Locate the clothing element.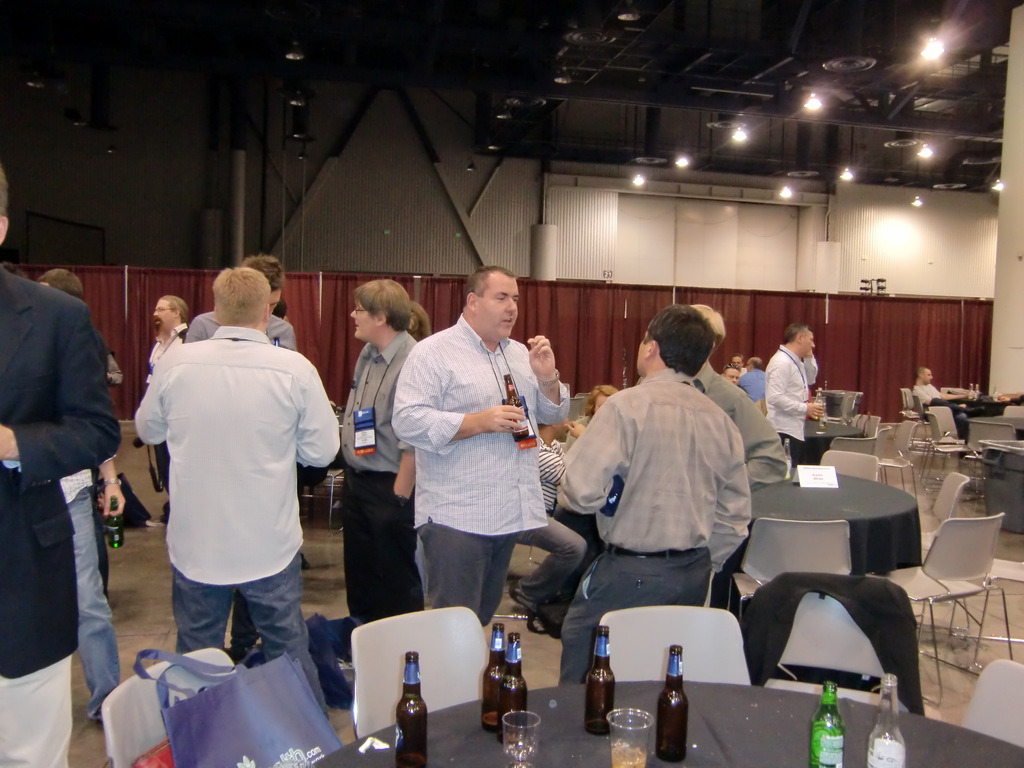
Element bbox: <bbox>44, 461, 112, 715</bbox>.
